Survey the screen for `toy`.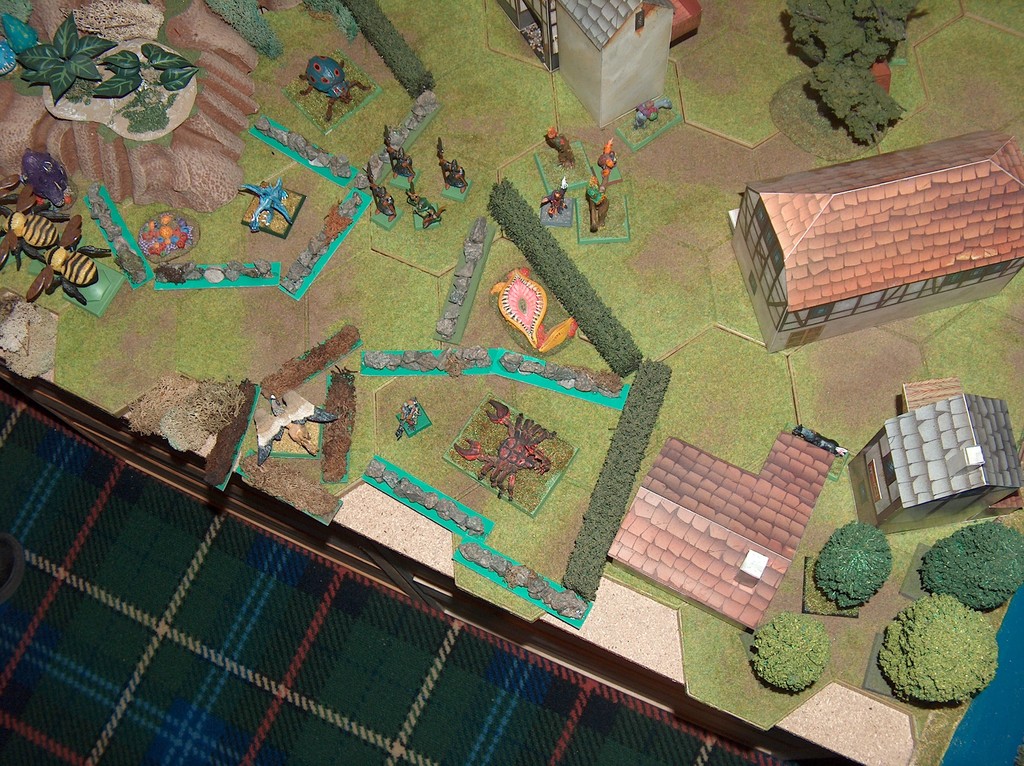
Survey found: (253, 388, 337, 464).
